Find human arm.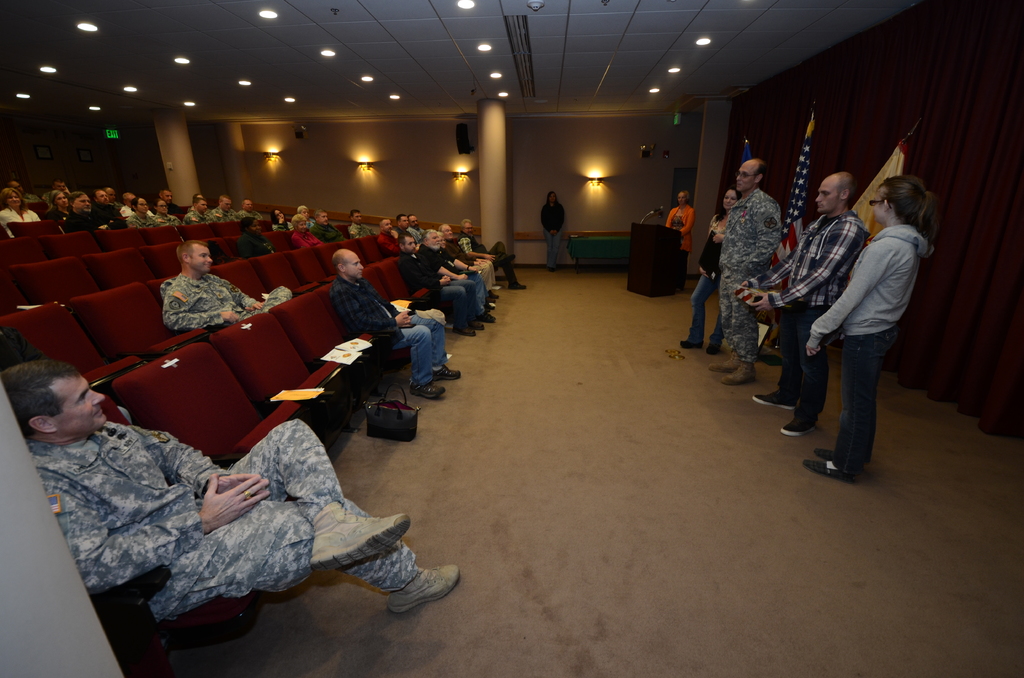
box=[47, 212, 58, 221].
